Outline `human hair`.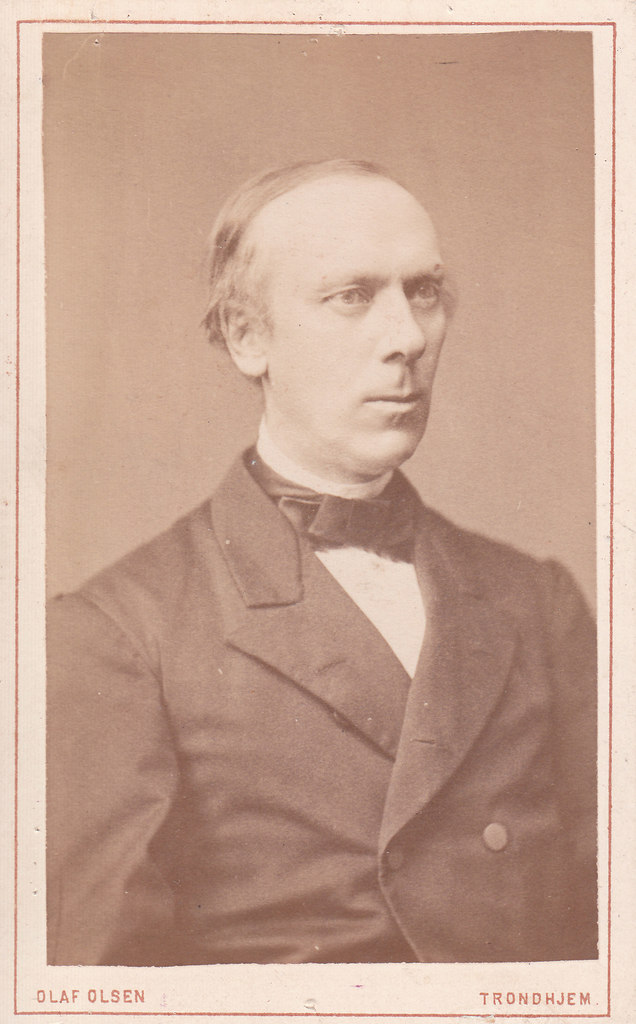
Outline: BBox(215, 160, 446, 348).
